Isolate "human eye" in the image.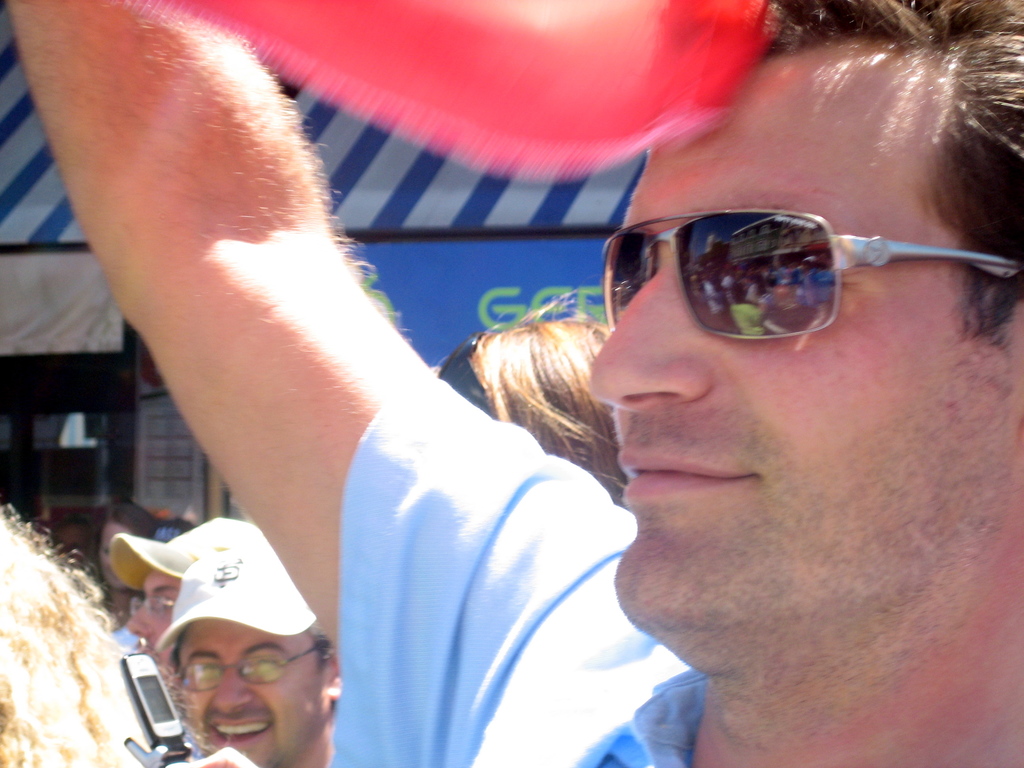
Isolated region: detection(246, 655, 283, 675).
